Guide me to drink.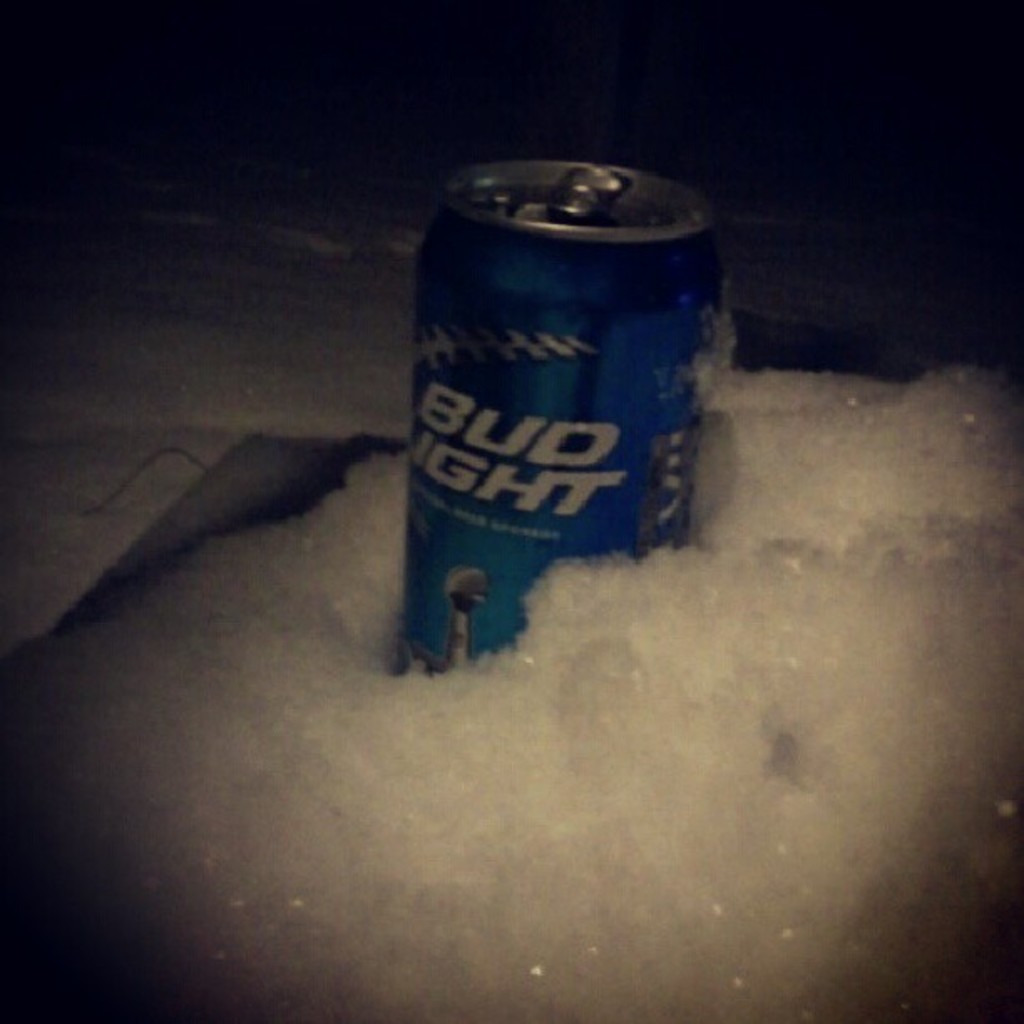
Guidance: bbox=(393, 157, 726, 679).
